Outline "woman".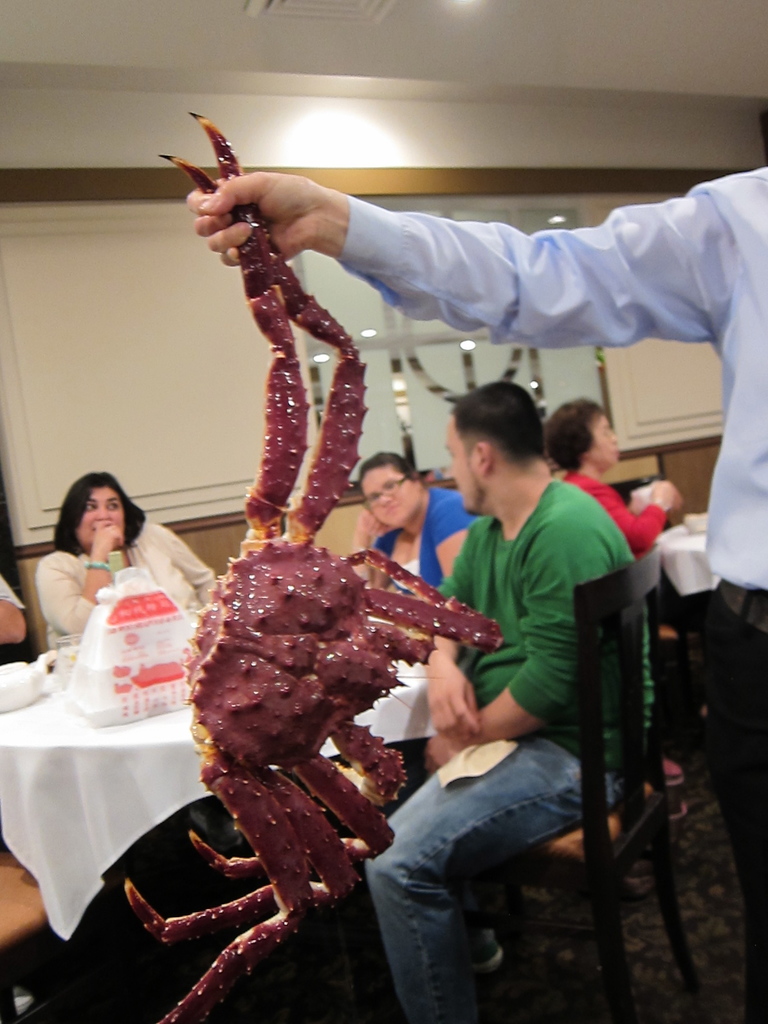
Outline: 28 462 204 684.
